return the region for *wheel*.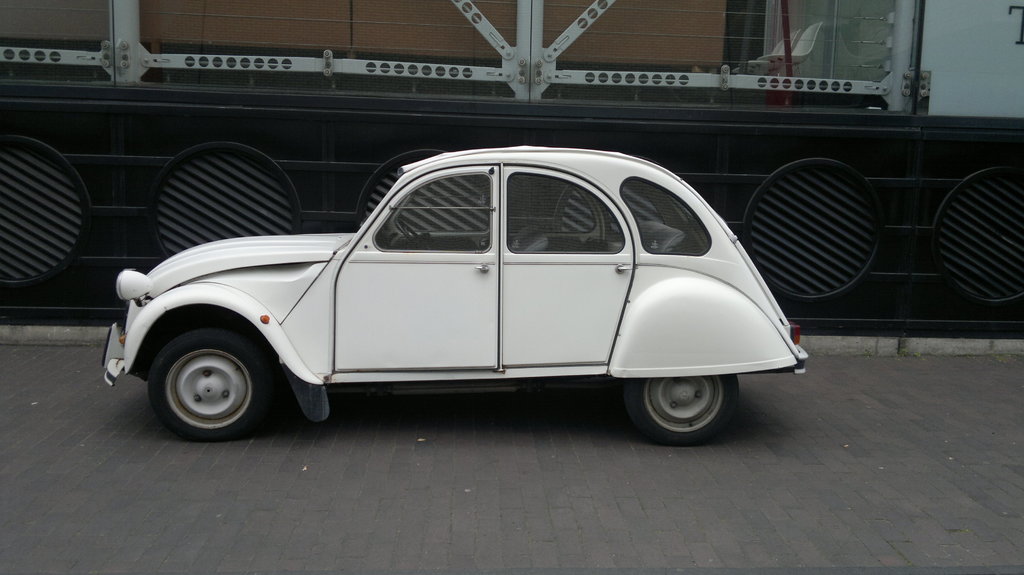
pyautogui.locateOnScreen(132, 320, 278, 430).
